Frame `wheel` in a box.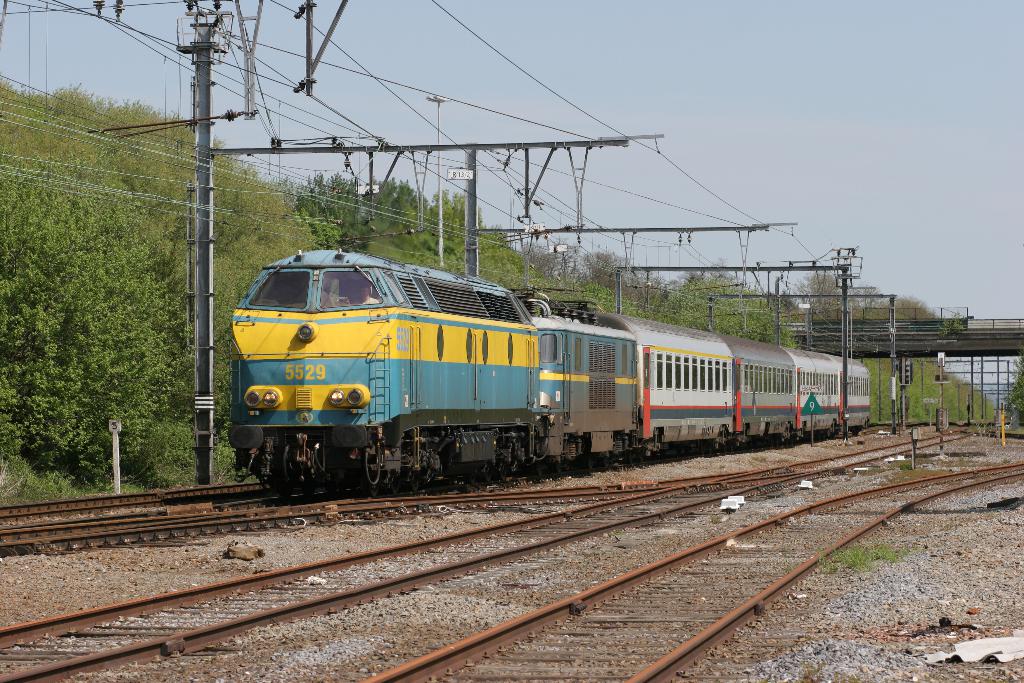
x1=601 y1=460 x2=611 y2=468.
